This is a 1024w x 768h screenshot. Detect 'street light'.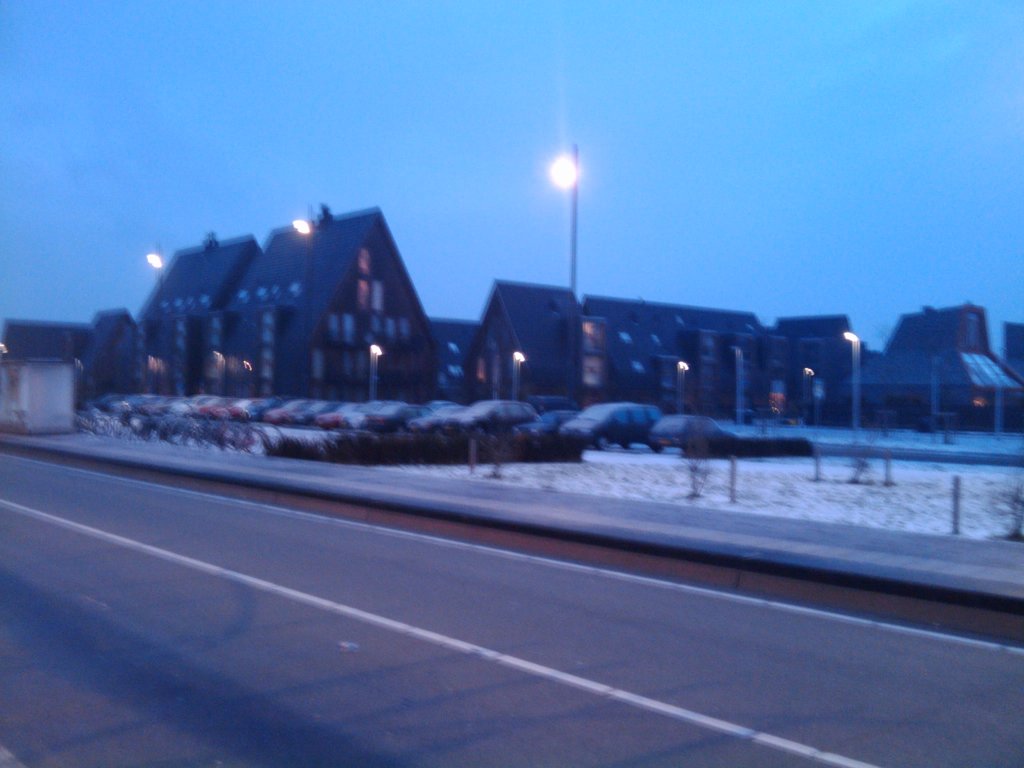
detection(145, 244, 164, 381).
